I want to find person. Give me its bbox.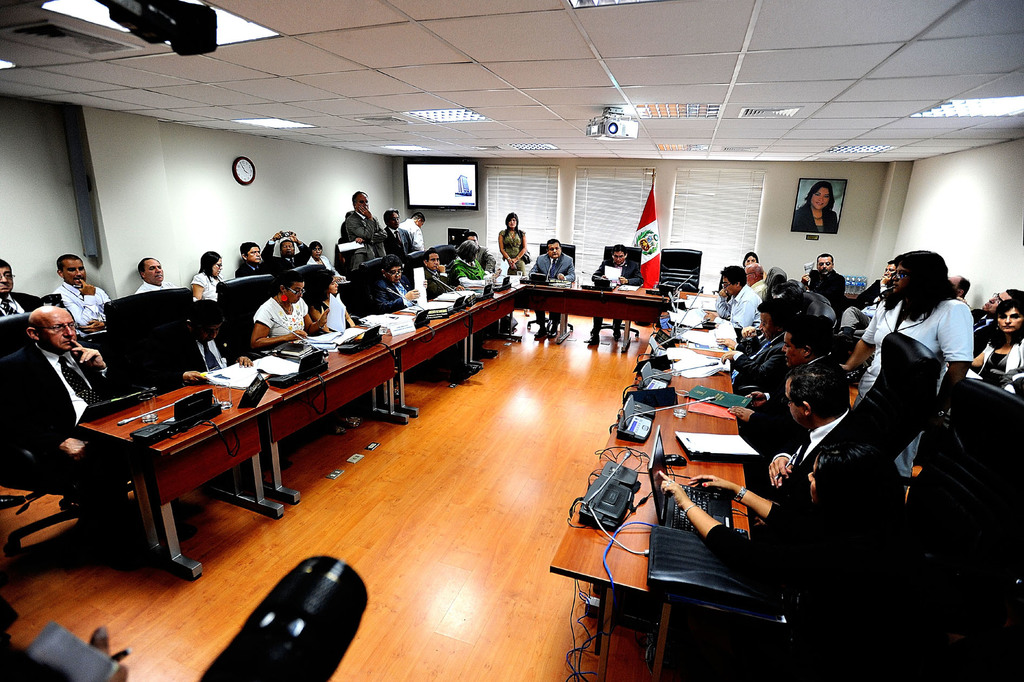
Rect(584, 245, 640, 342).
